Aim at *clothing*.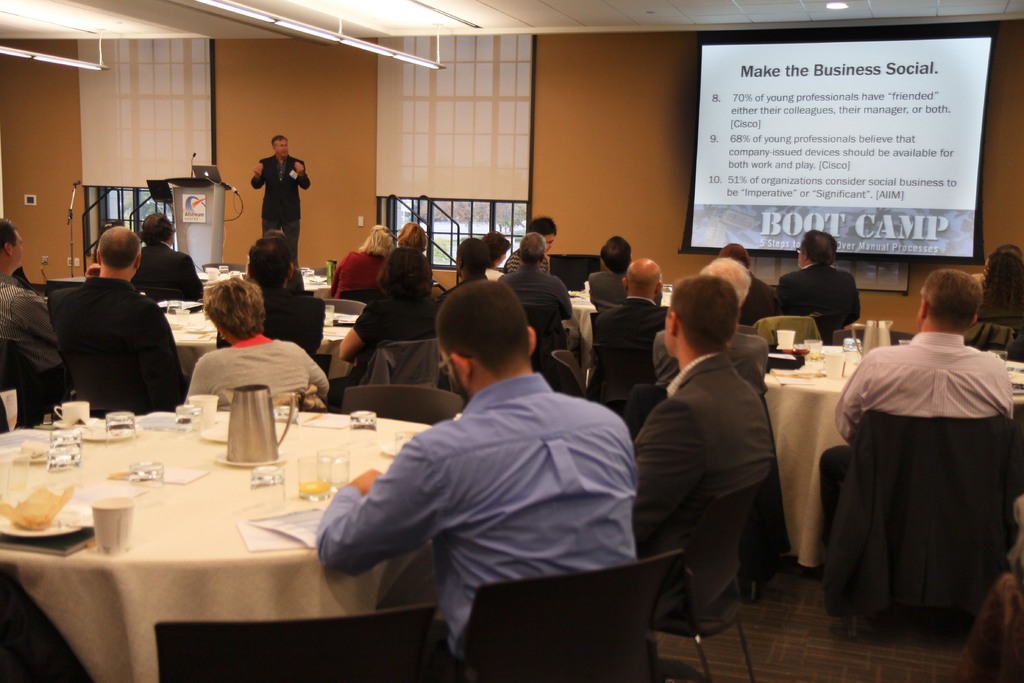
Aimed at locate(589, 272, 663, 305).
